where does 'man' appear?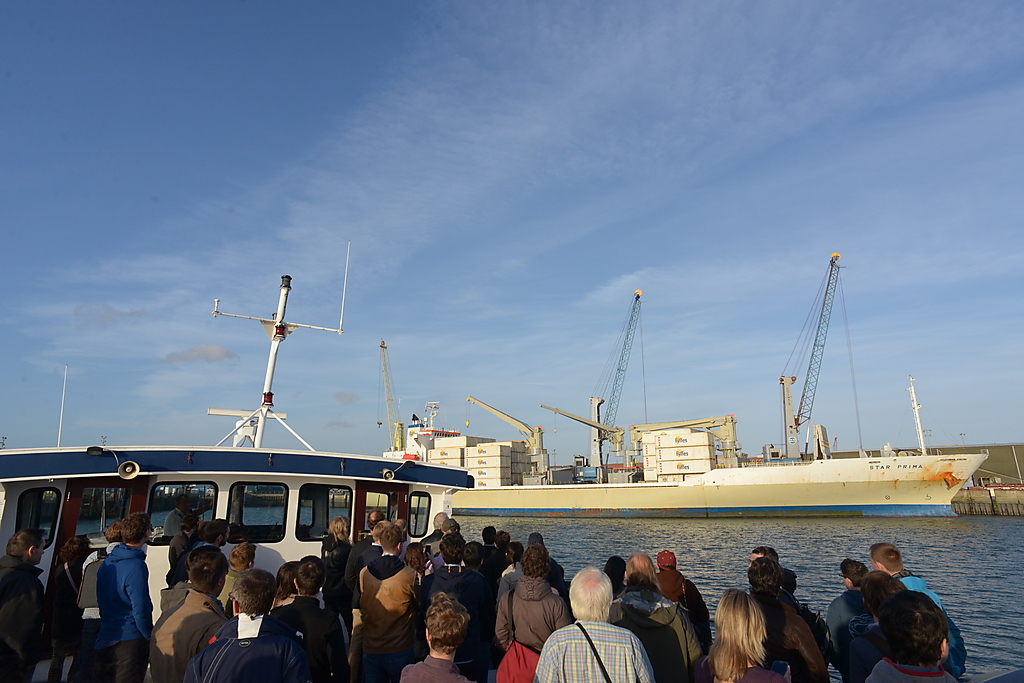
Appears at 423,533,498,682.
